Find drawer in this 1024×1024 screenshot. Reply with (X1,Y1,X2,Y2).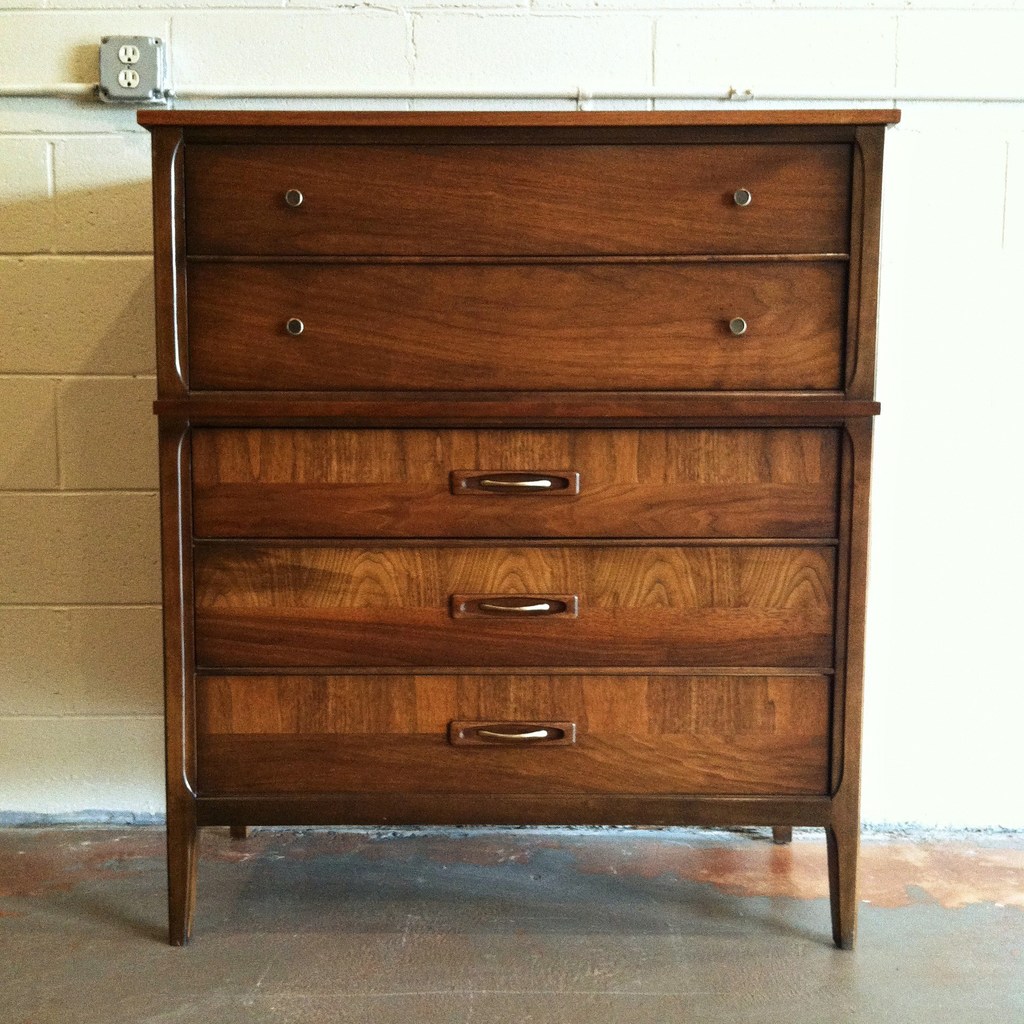
(183,262,843,393).
